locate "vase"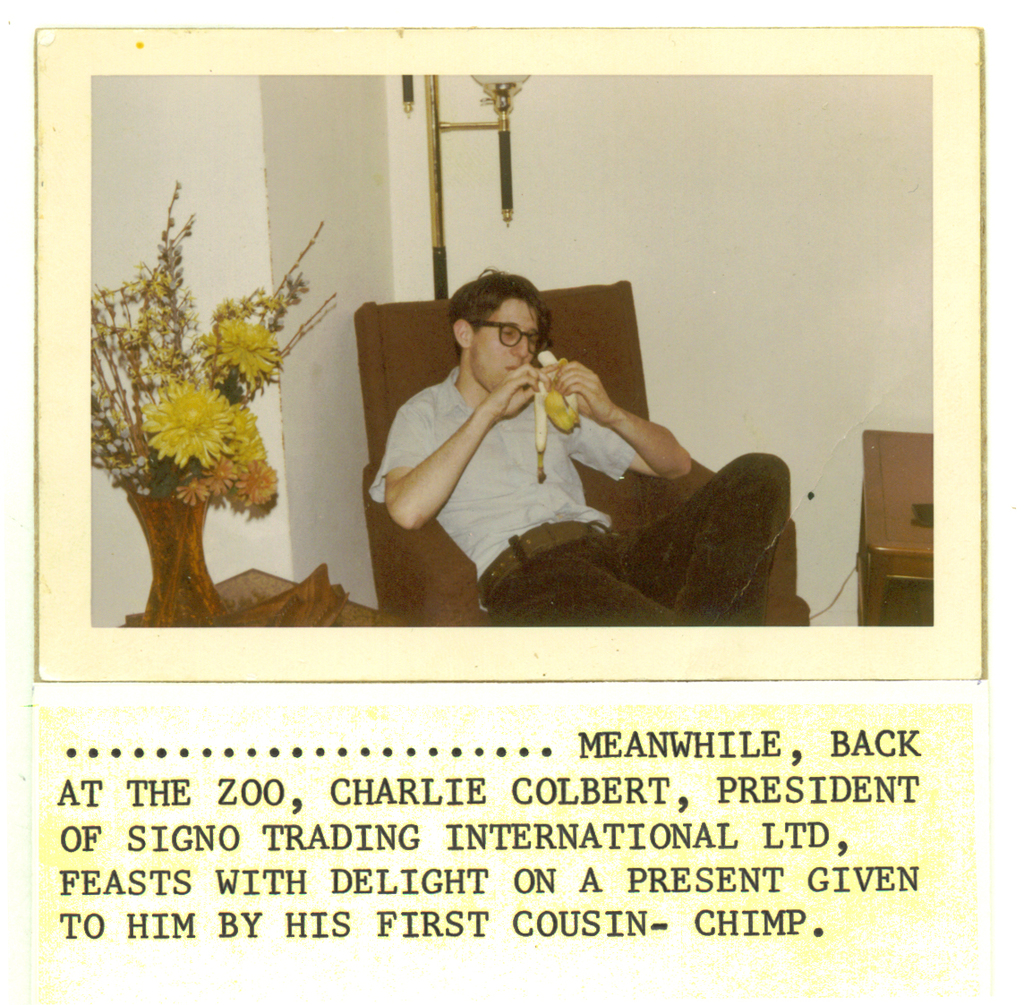
BBox(115, 485, 227, 629)
